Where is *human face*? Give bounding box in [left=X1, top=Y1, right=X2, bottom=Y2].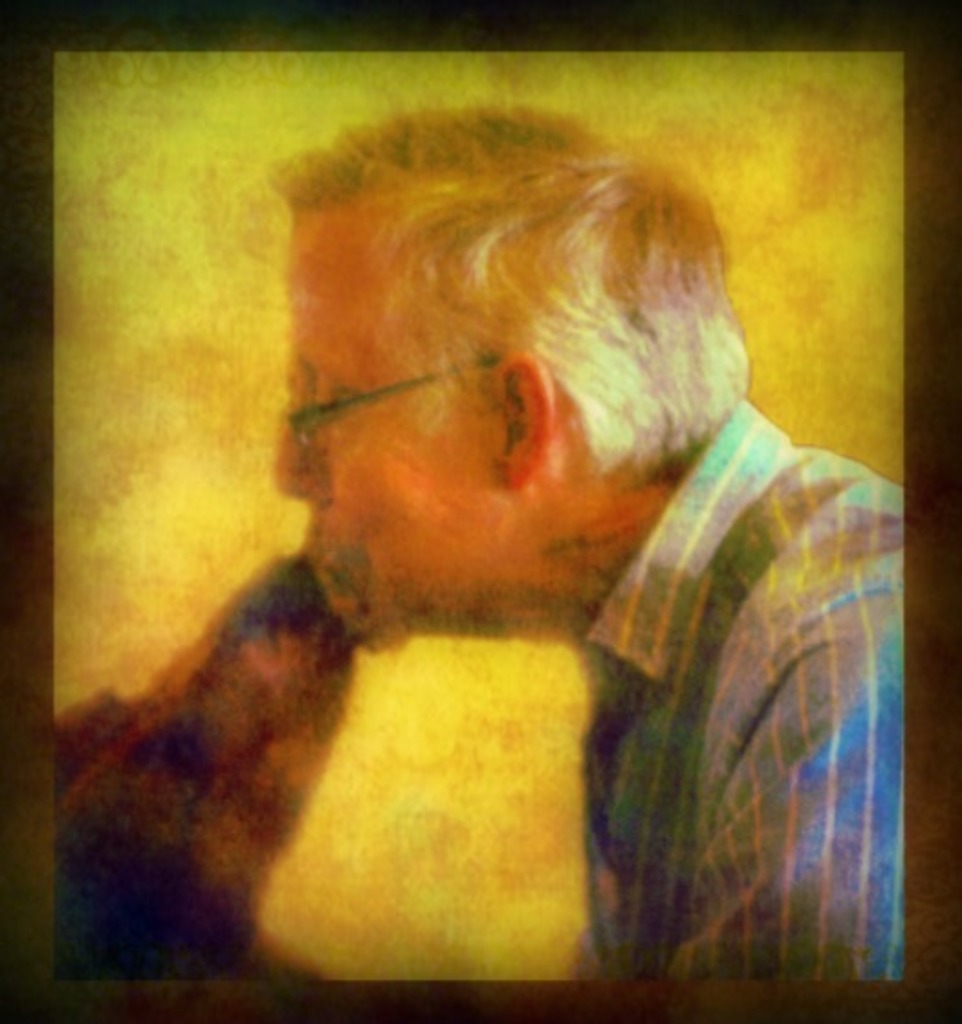
[left=271, top=203, right=497, bottom=634].
